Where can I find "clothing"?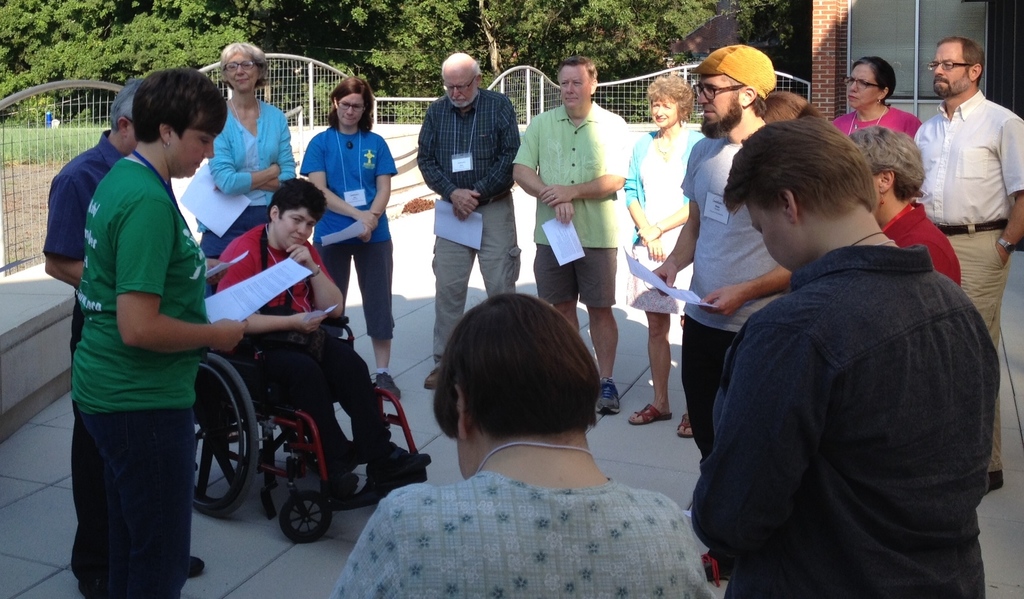
You can find it at [70, 154, 211, 598].
